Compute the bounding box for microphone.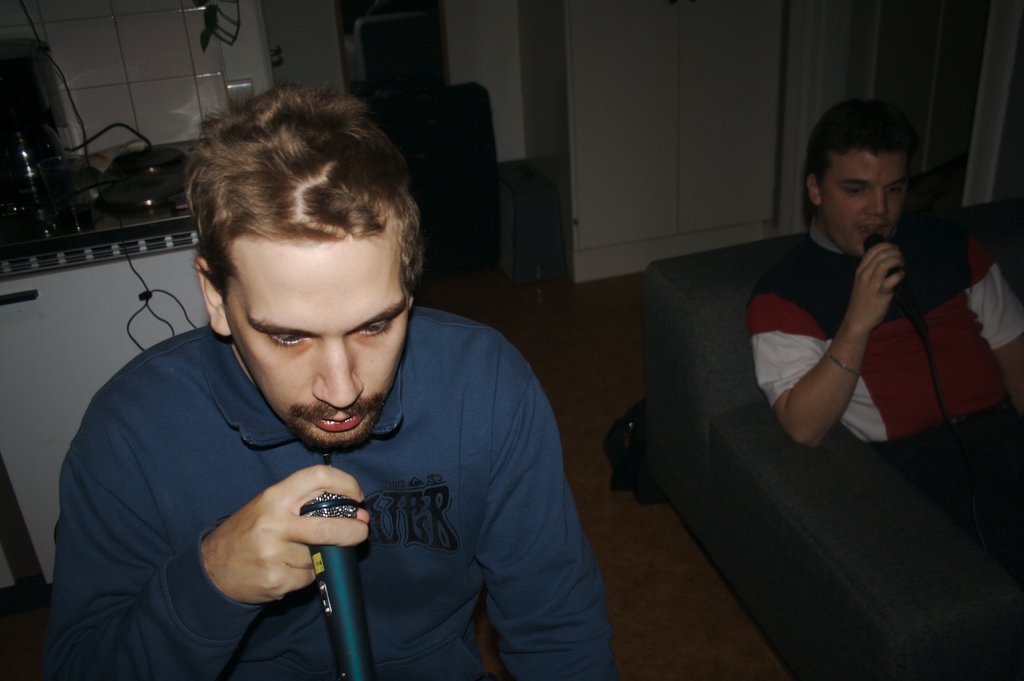
bbox=[298, 490, 379, 680].
